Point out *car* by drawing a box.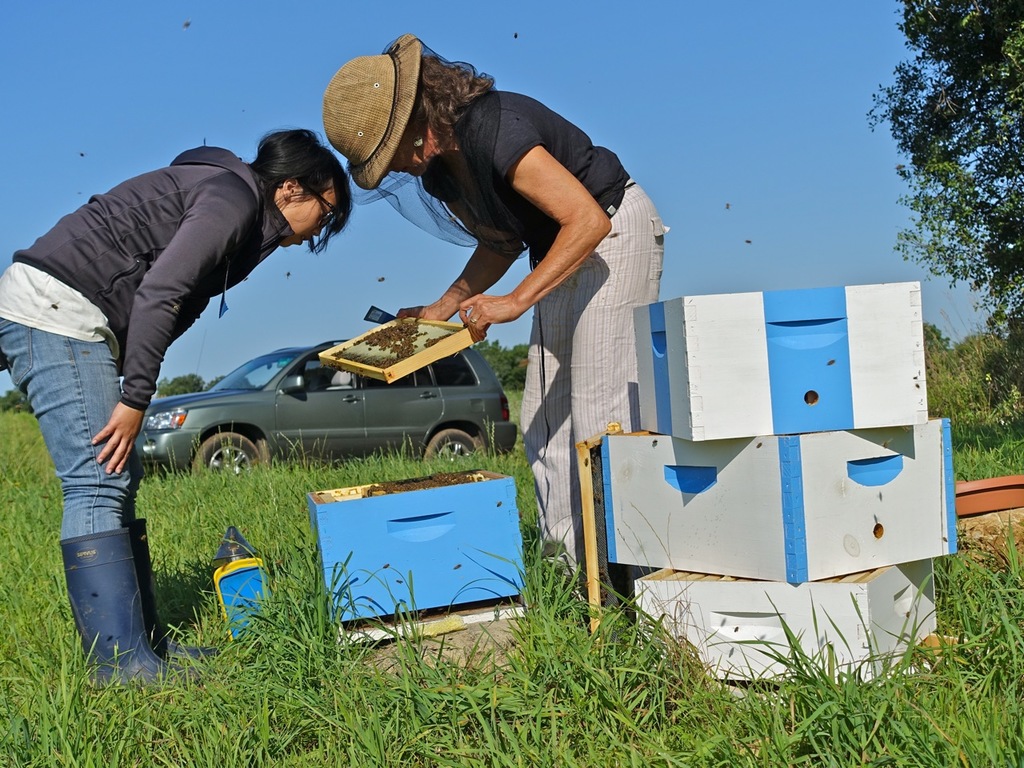
[x1=130, y1=335, x2=517, y2=478].
